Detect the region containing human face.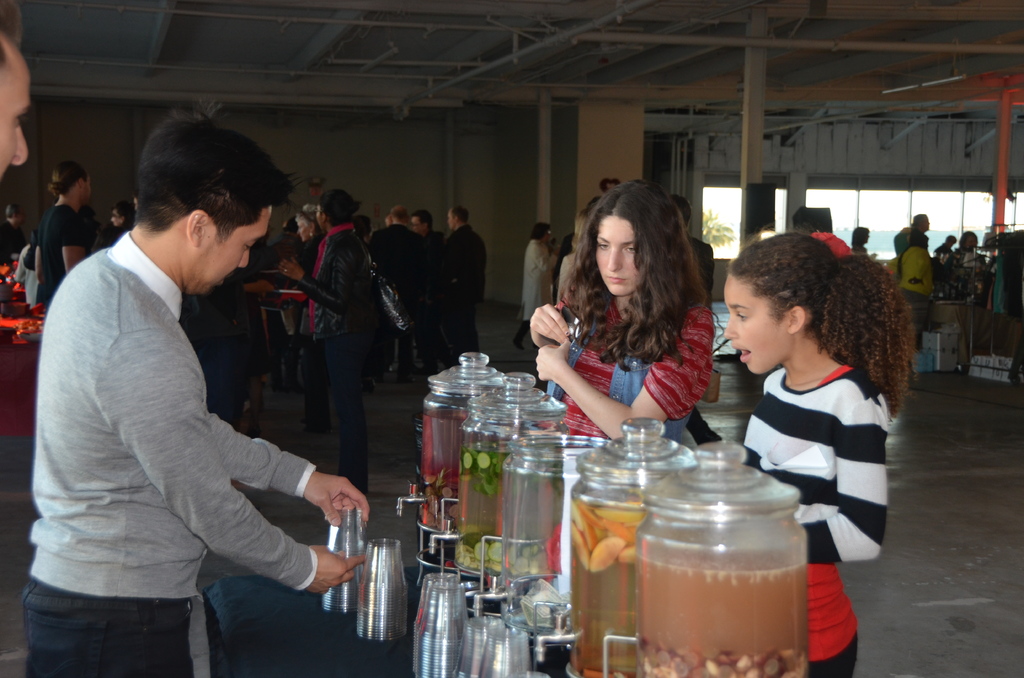
182/207/273/300.
